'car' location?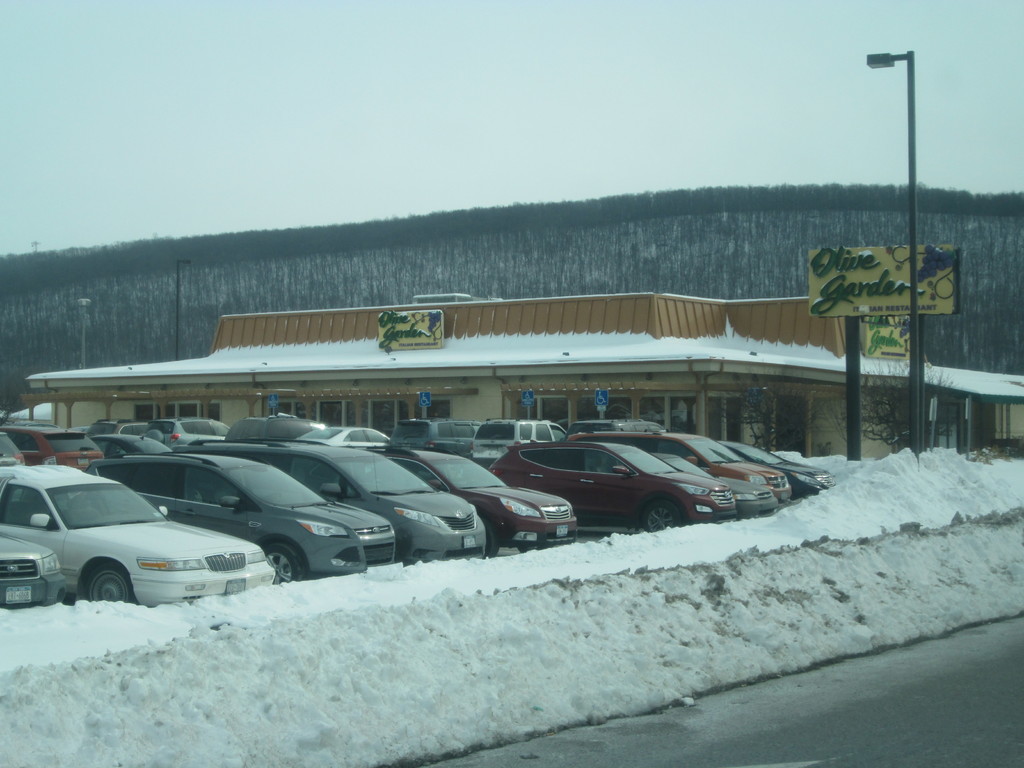
x1=209, y1=445, x2=484, y2=560
